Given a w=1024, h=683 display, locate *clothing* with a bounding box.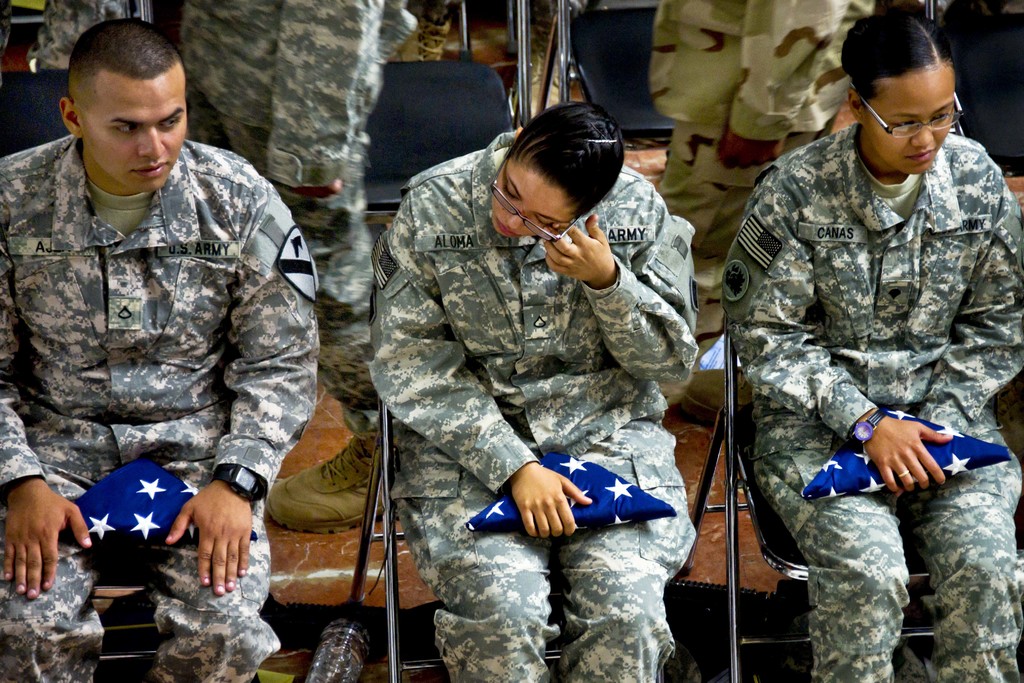
Located: x1=362 y1=129 x2=703 y2=682.
